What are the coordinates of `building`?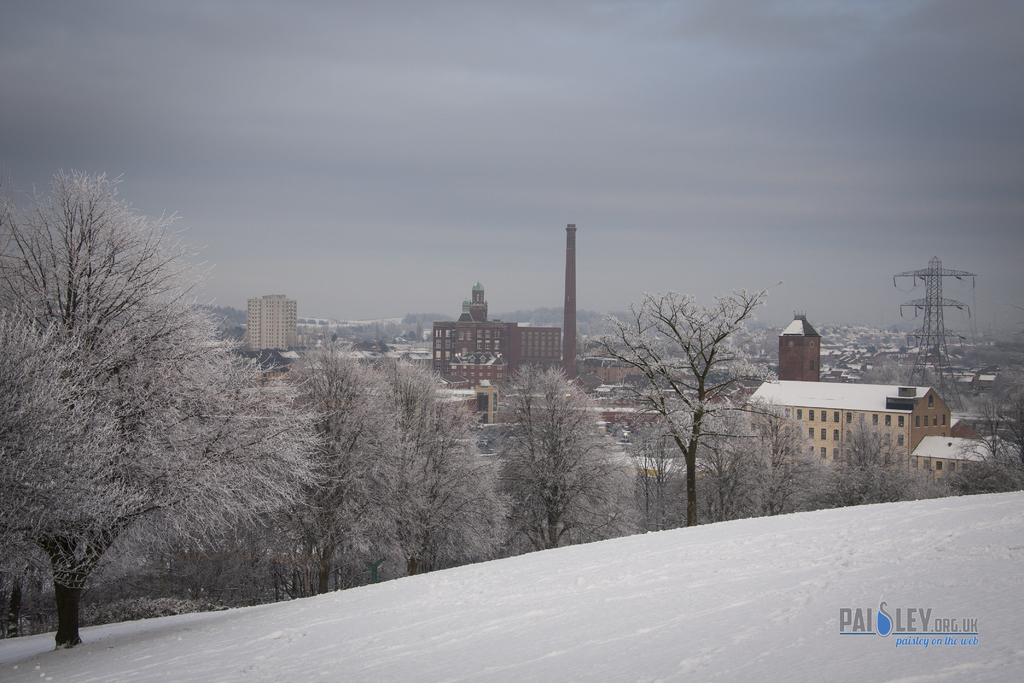
[left=246, top=288, right=296, bottom=361].
